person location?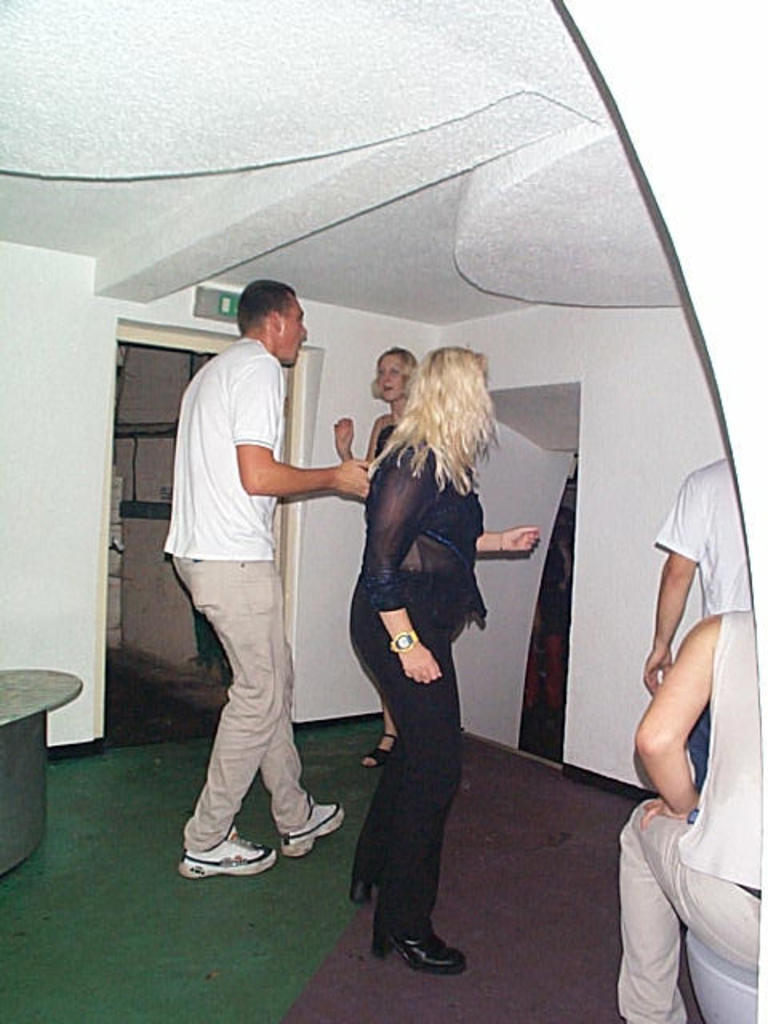
{"left": 157, "top": 278, "right": 374, "bottom": 877}
